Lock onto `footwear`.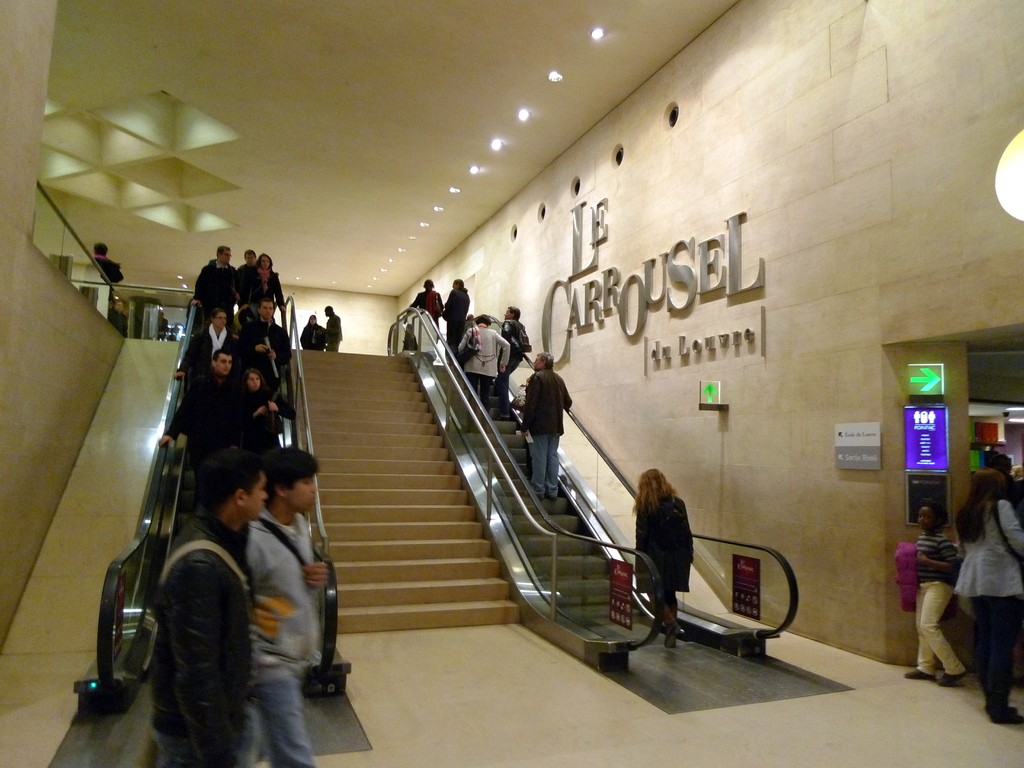
Locked: [537, 493, 541, 500].
